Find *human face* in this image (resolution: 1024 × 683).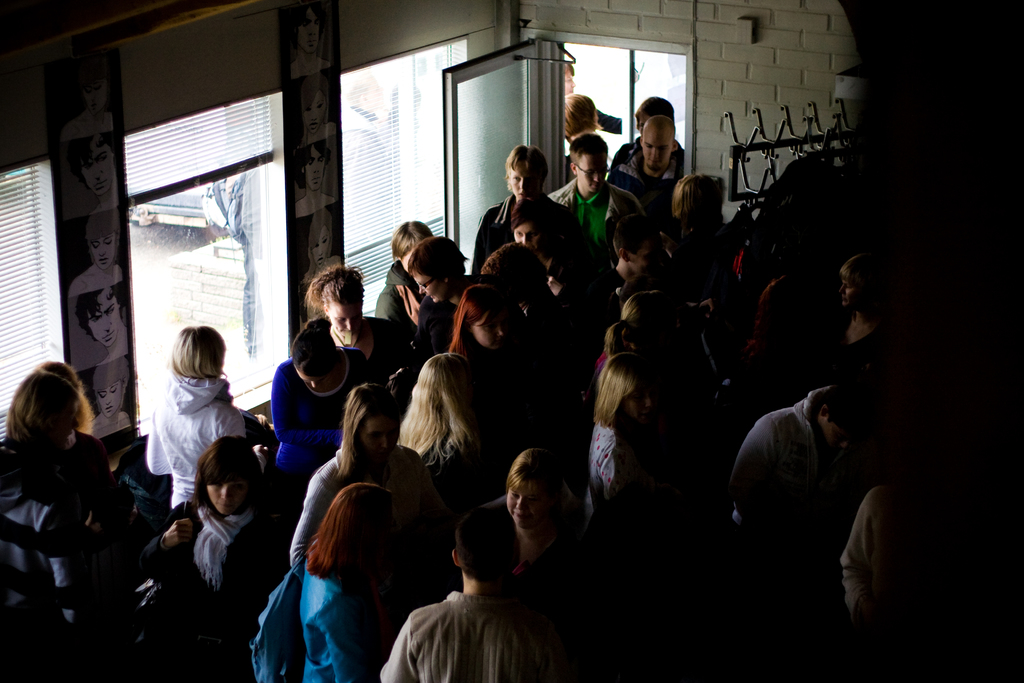
211/474/255/516.
